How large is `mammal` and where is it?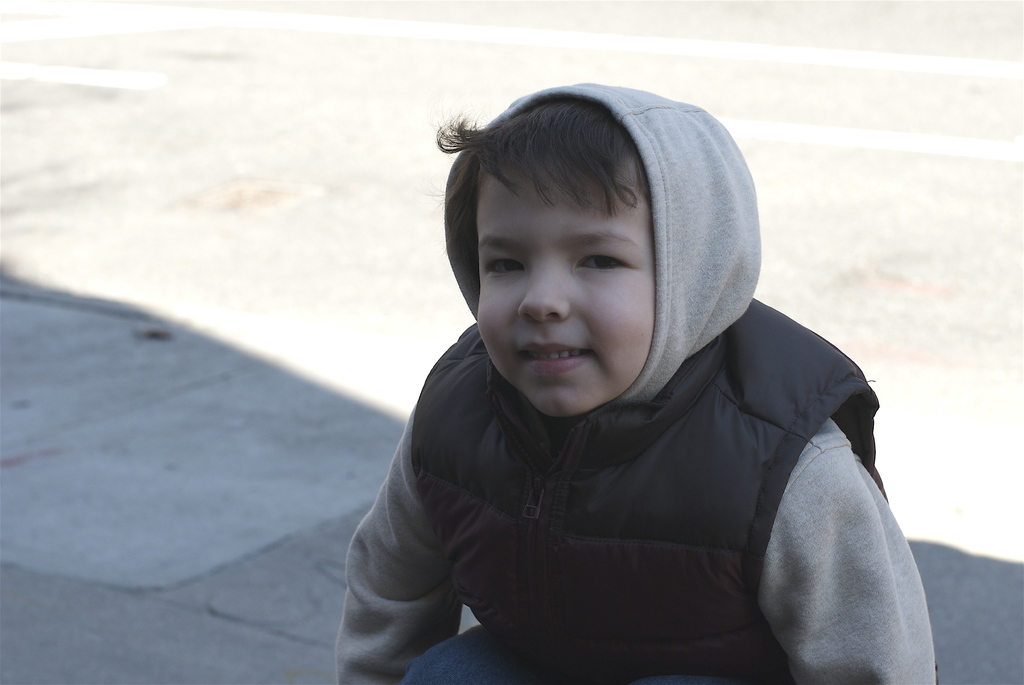
Bounding box: 255, 96, 947, 676.
